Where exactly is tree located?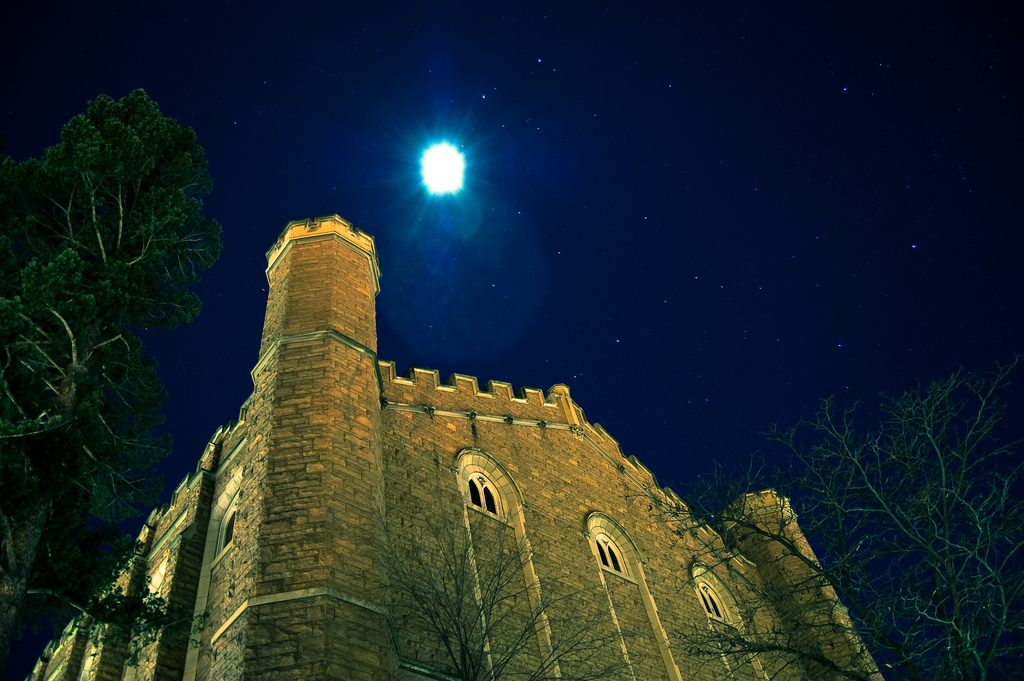
Its bounding box is <region>661, 353, 1023, 679</region>.
